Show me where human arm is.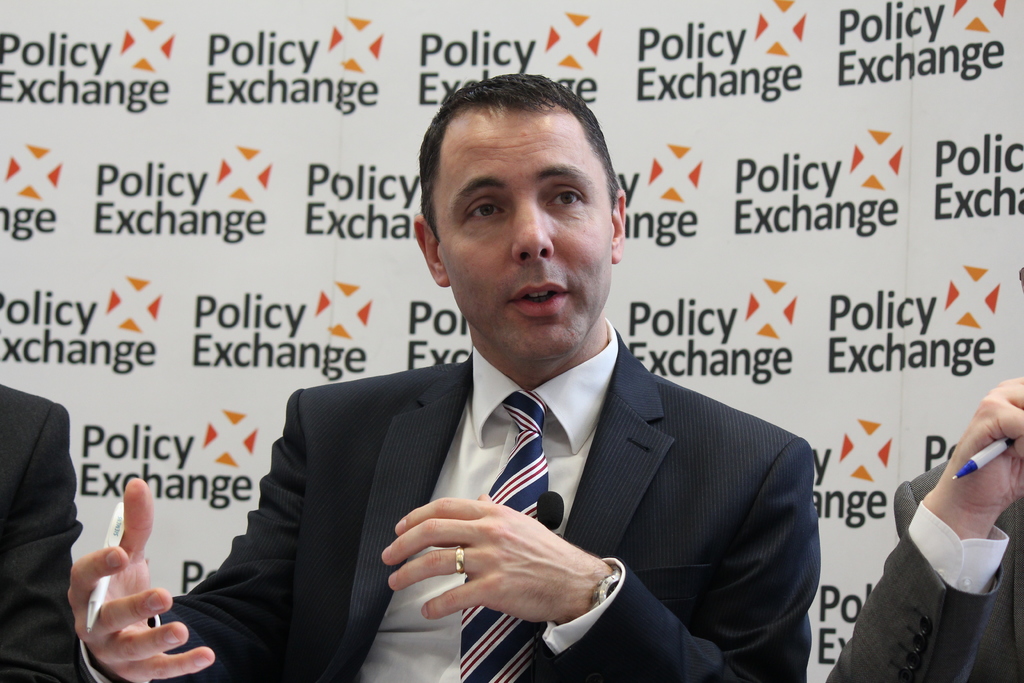
human arm is at [x1=817, y1=372, x2=1023, y2=682].
